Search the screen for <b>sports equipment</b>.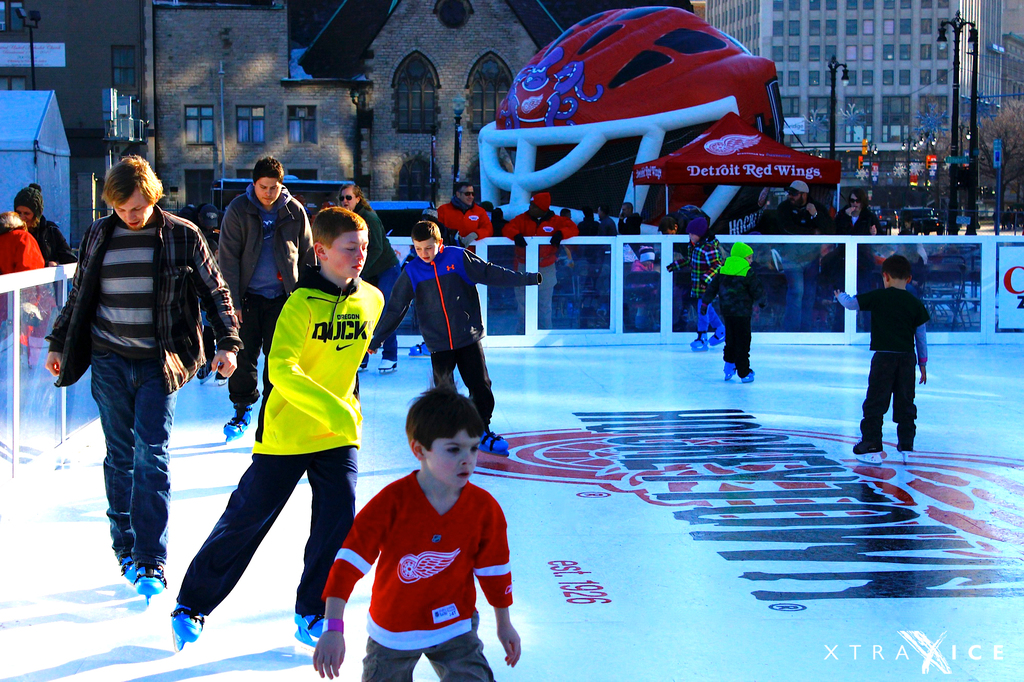
Found at bbox=(481, 431, 509, 457).
